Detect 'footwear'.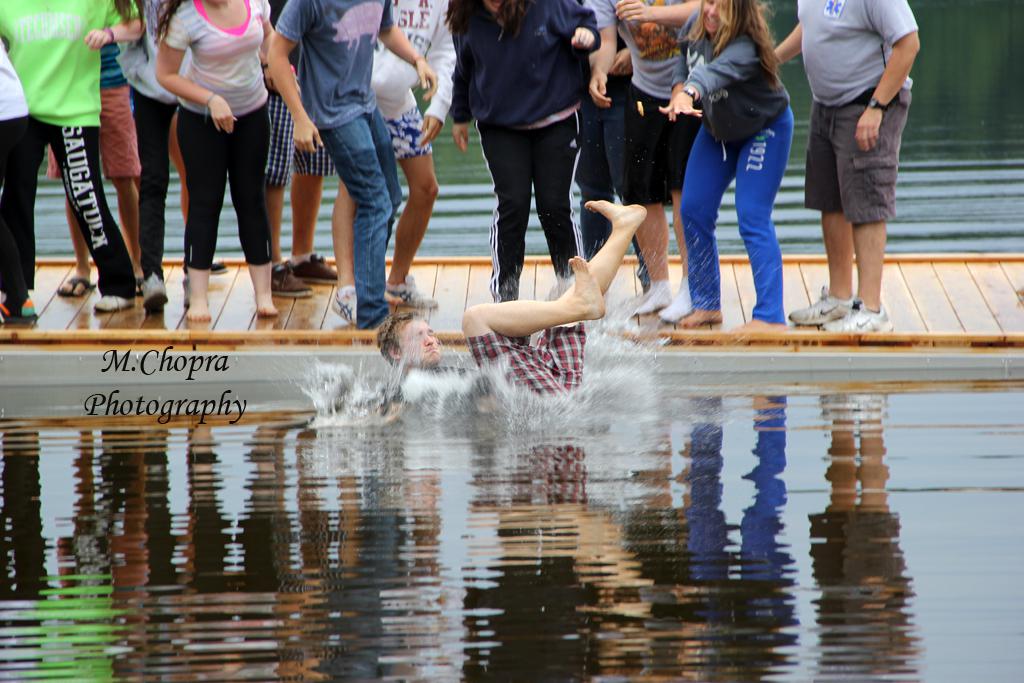
Detected at [x1=203, y1=260, x2=225, y2=269].
